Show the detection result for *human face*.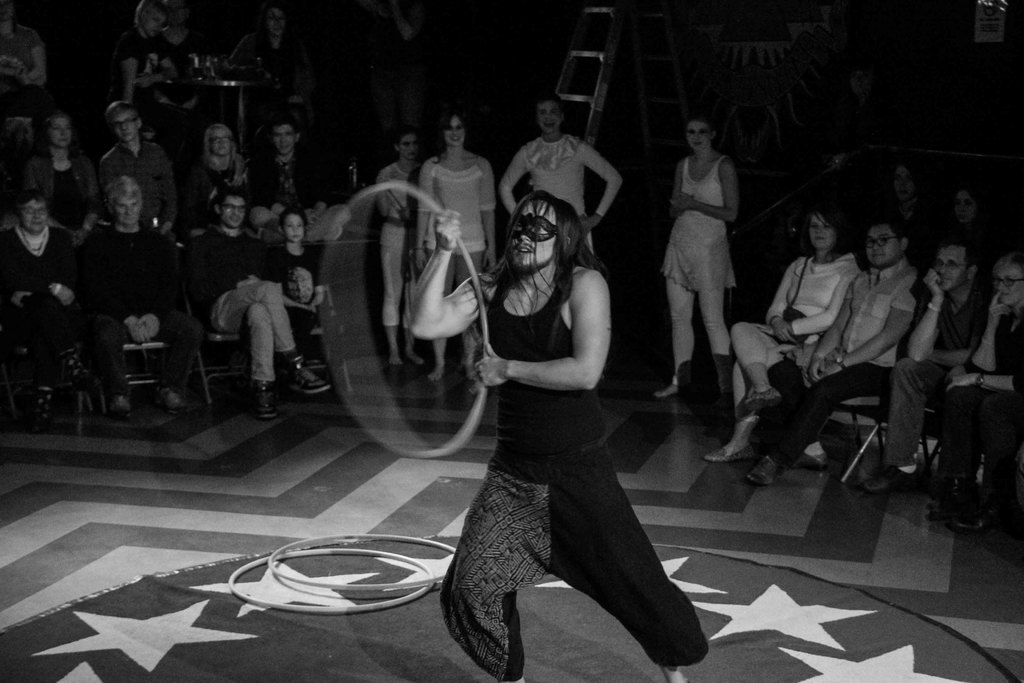
[x1=865, y1=226, x2=900, y2=269].
